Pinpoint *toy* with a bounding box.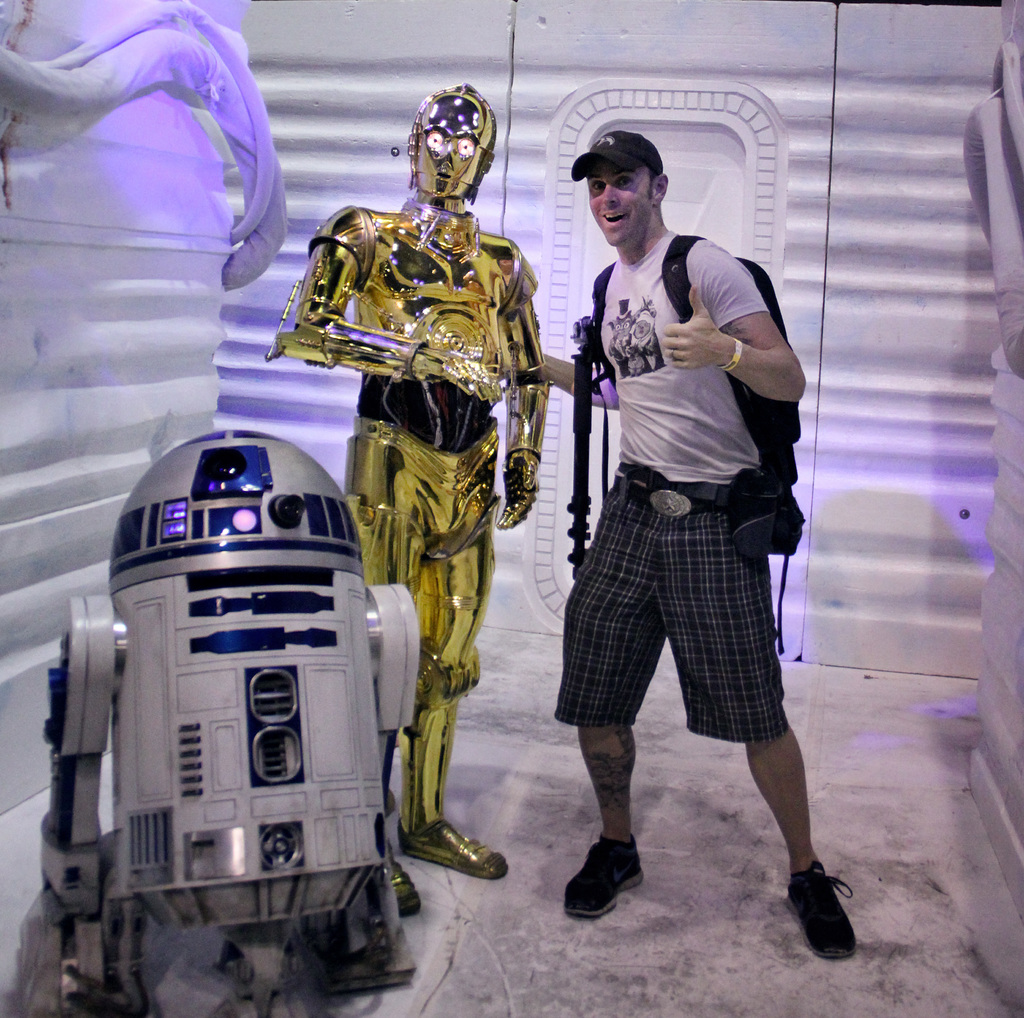
(36,399,444,994).
